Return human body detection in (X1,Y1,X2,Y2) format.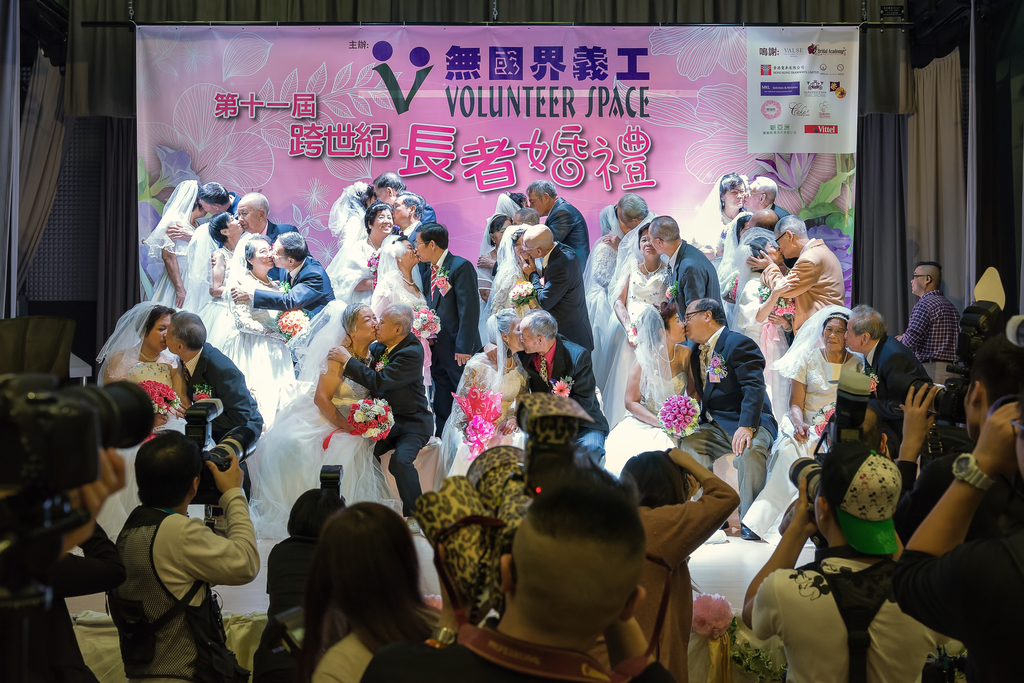
(579,199,627,399).
